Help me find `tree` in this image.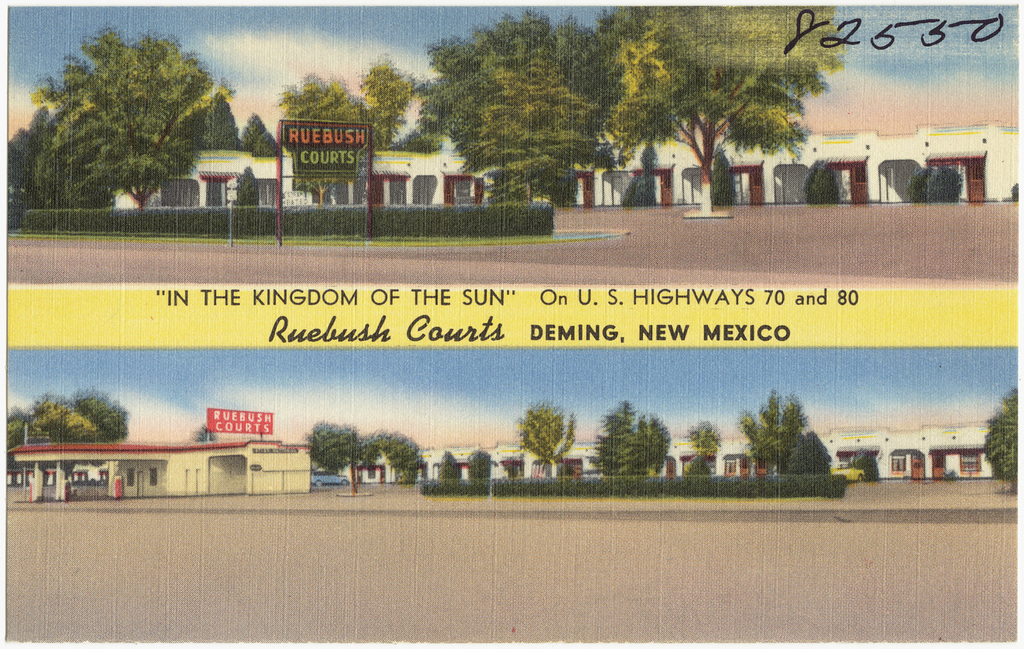
Found it: bbox=(775, 398, 805, 472).
